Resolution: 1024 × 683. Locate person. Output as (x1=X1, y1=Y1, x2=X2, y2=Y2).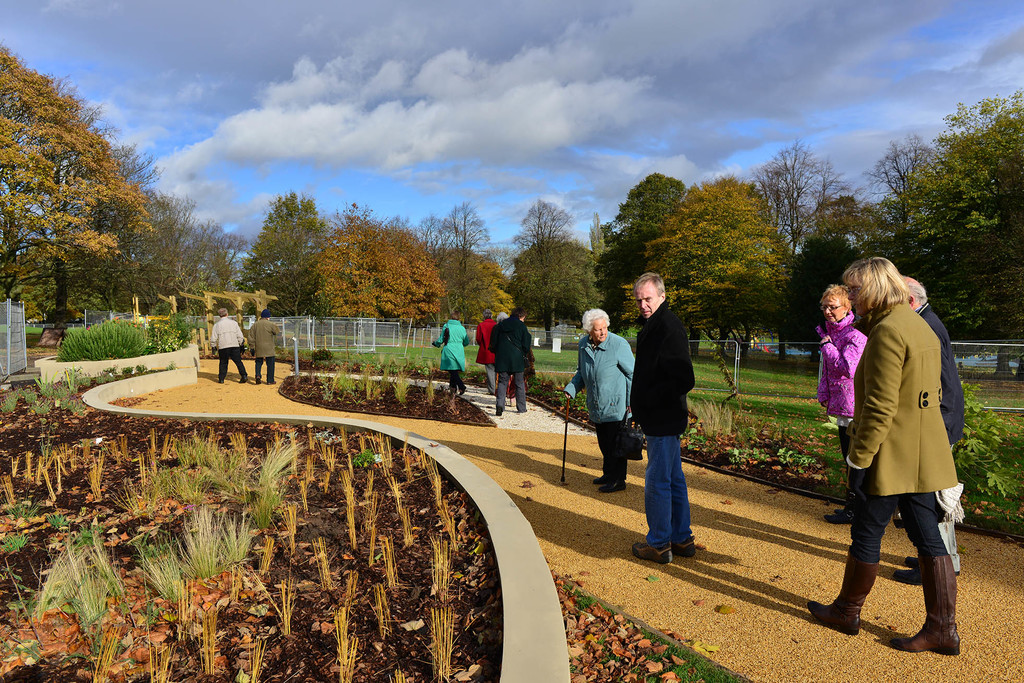
(x1=630, y1=273, x2=698, y2=561).
